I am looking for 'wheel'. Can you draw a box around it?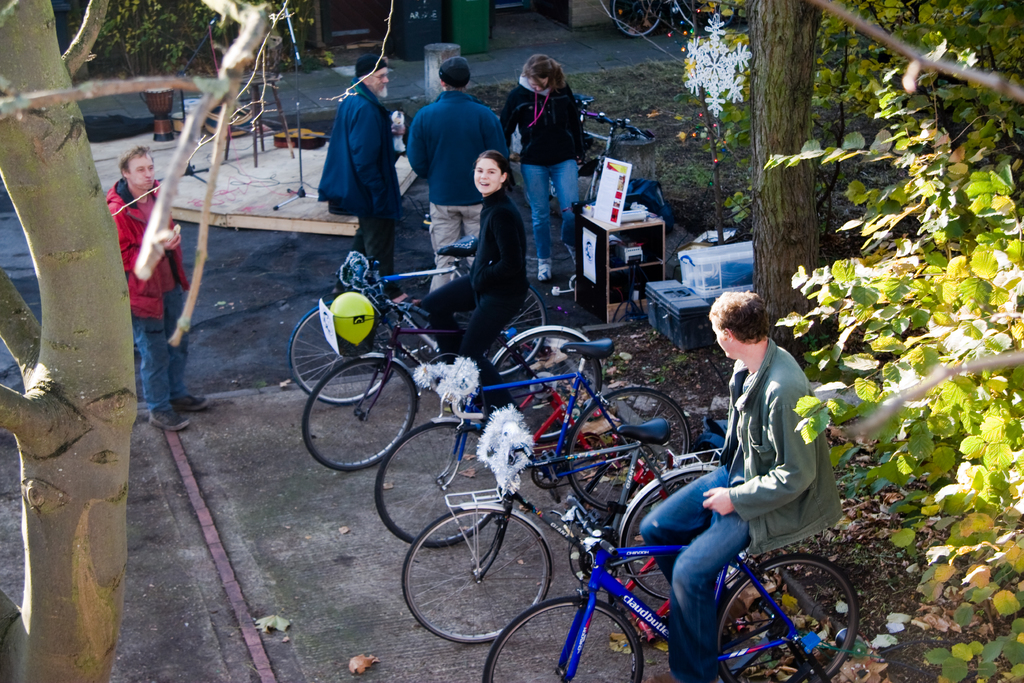
Sure, the bounding box is x1=569 y1=388 x2=692 y2=512.
